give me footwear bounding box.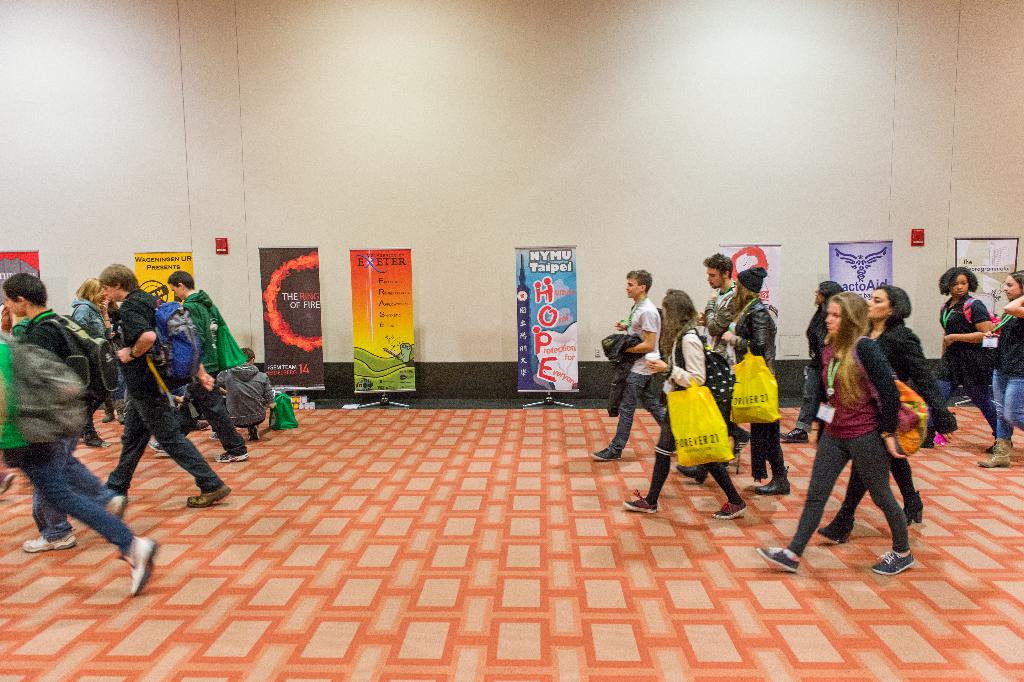
{"left": 753, "top": 545, "right": 800, "bottom": 574}.
